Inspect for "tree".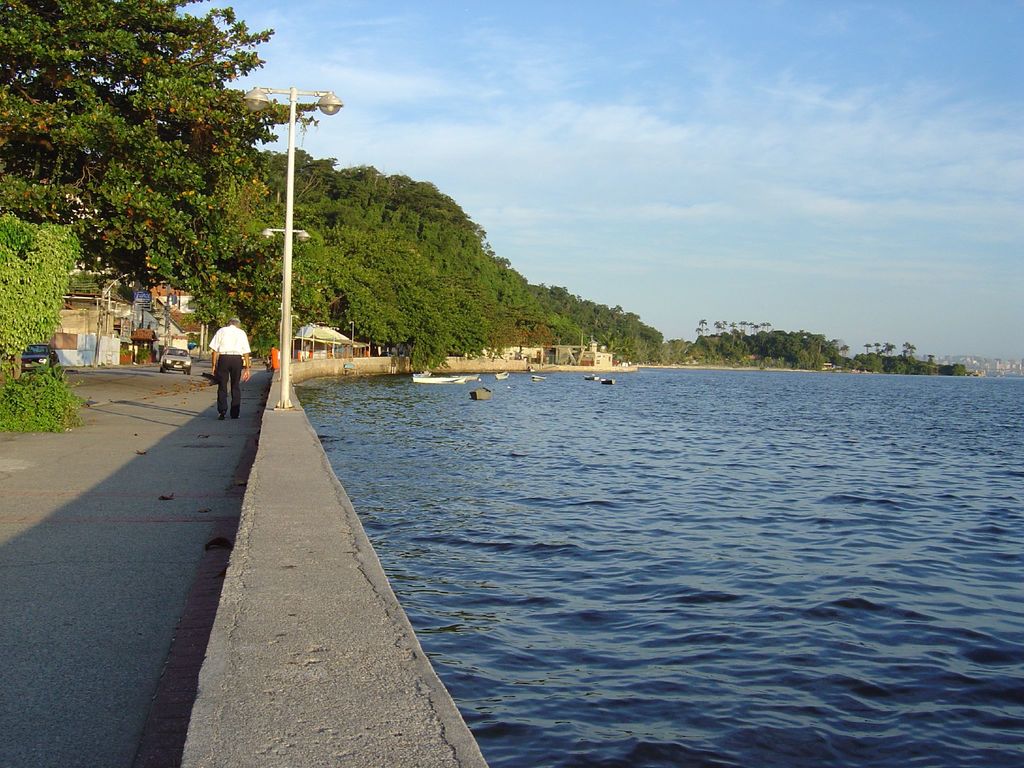
Inspection: bbox=[164, 154, 256, 322].
